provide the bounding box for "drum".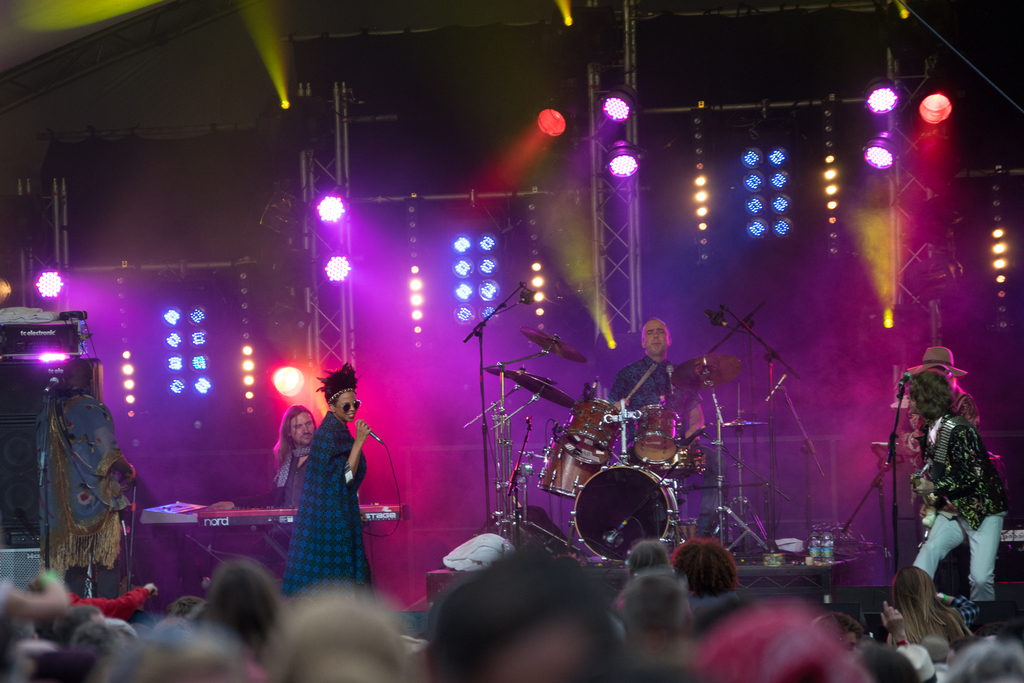
left=635, top=404, right=680, bottom=469.
